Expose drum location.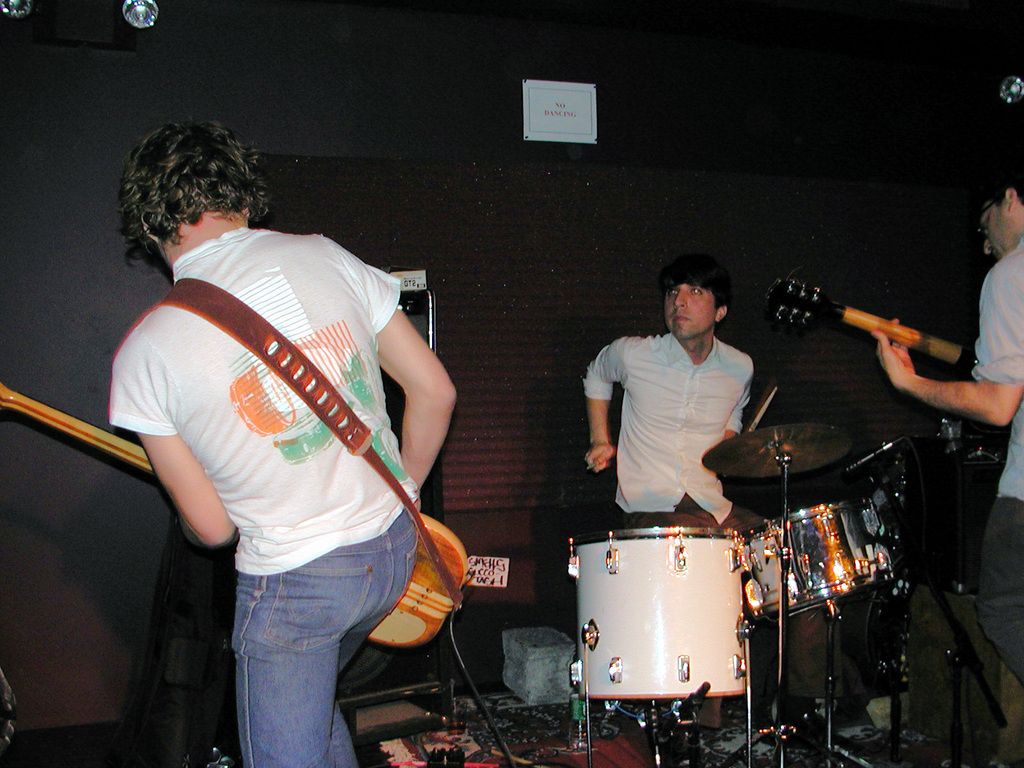
Exposed at bbox=[545, 497, 792, 713].
